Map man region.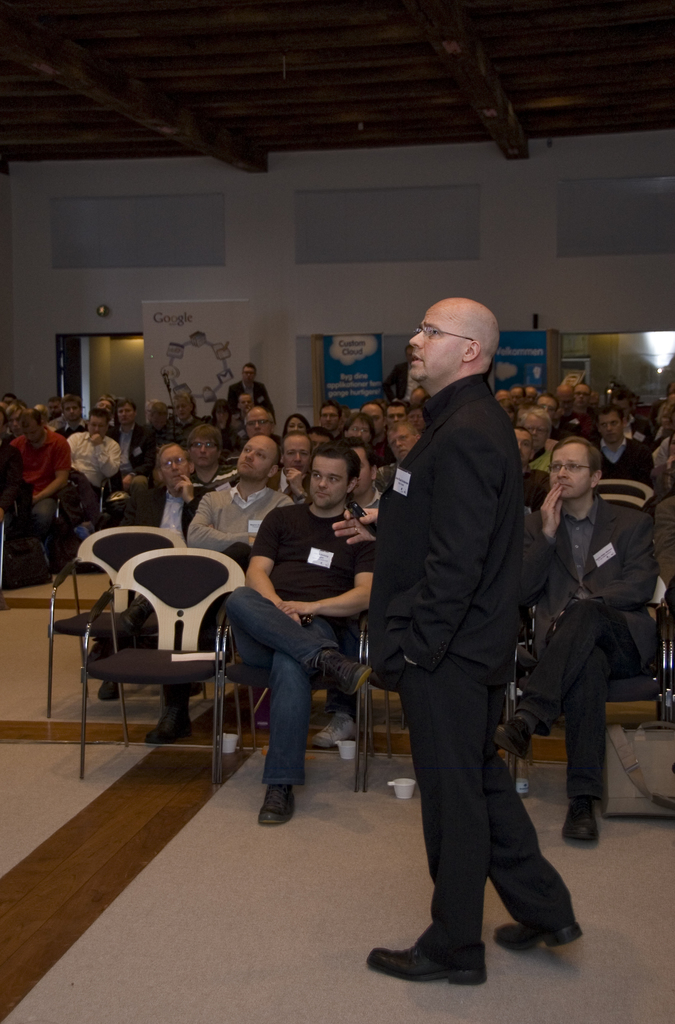
Mapped to pyautogui.locateOnScreen(242, 404, 272, 442).
